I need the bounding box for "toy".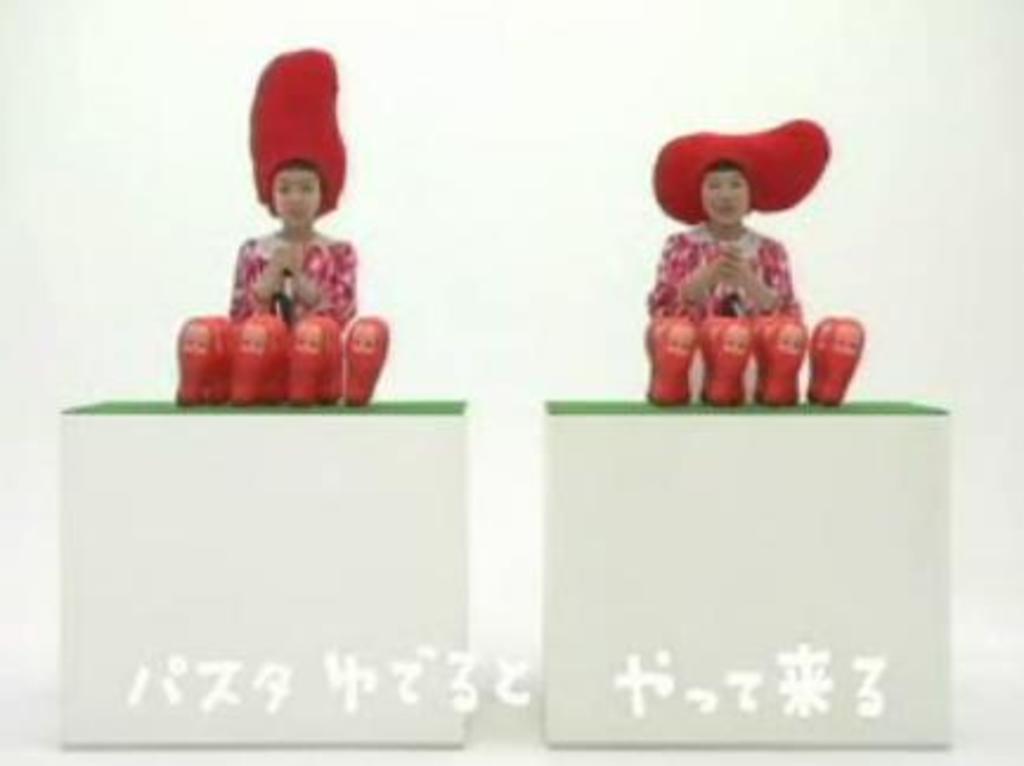
Here it is: bbox=[289, 319, 343, 411].
